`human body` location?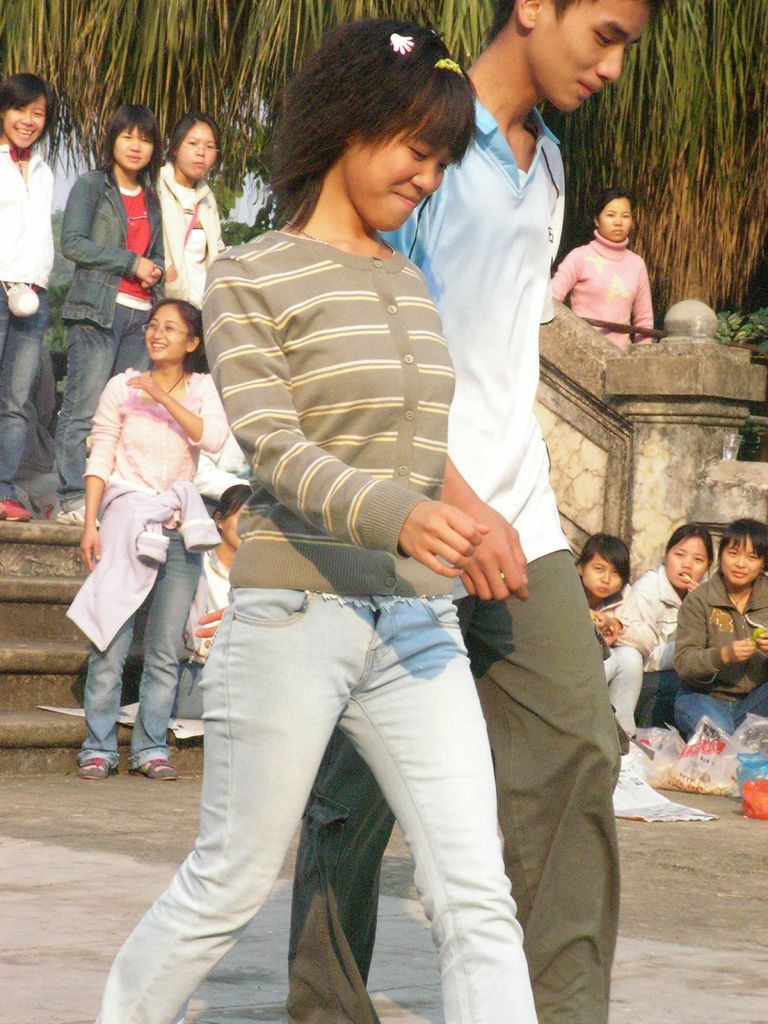
x1=162 y1=157 x2=223 y2=312
